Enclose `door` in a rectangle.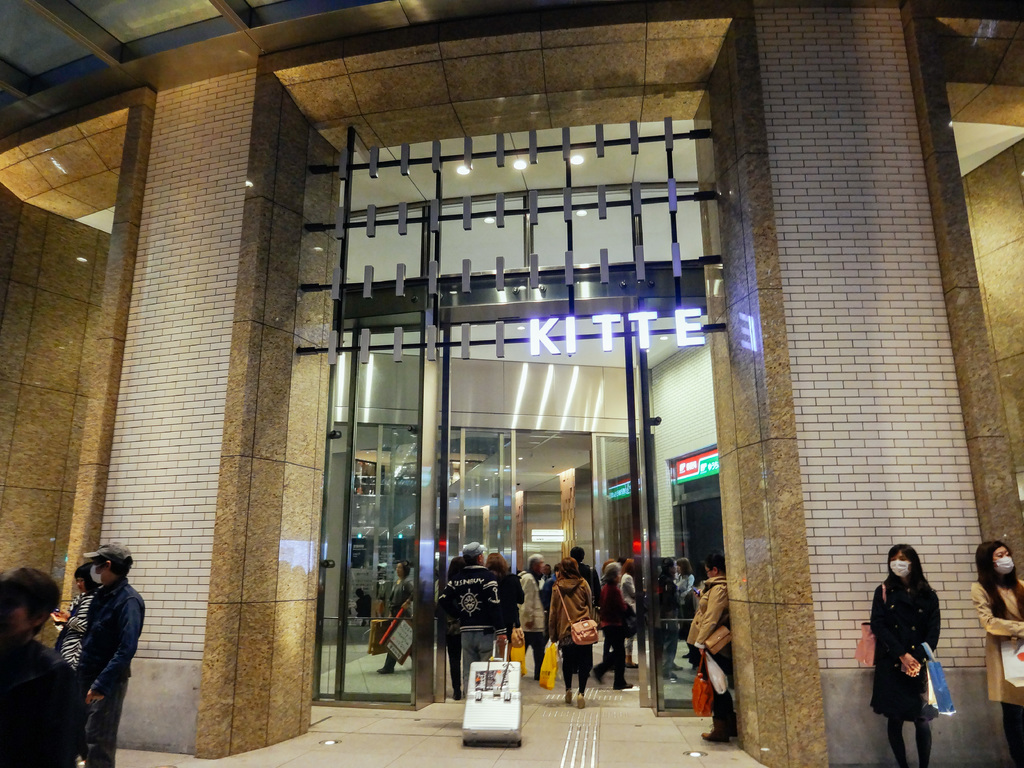
628, 307, 664, 704.
